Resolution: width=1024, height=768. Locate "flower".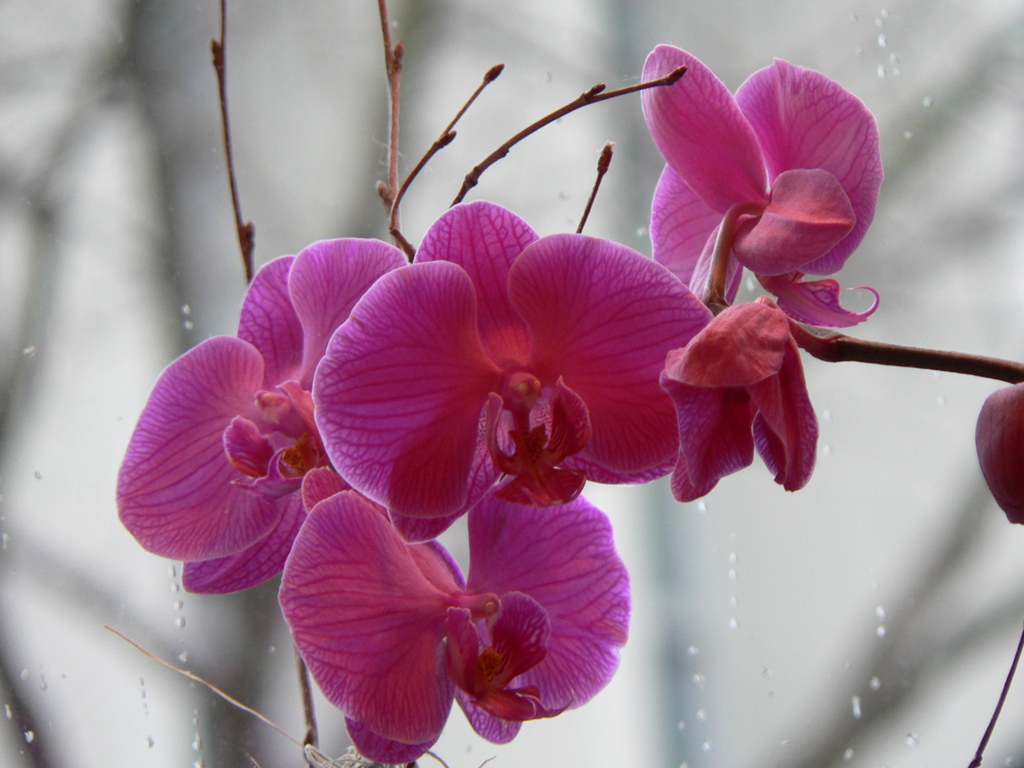
bbox(663, 287, 819, 496).
